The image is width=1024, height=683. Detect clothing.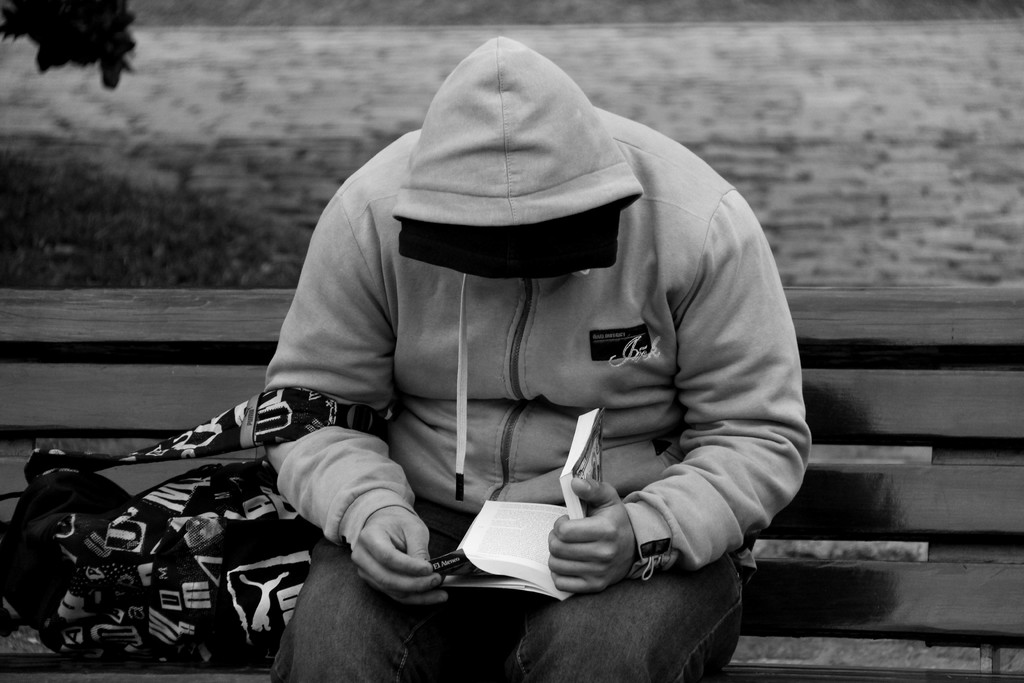
Detection: {"x1": 168, "y1": 66, "x2": 820, "y2": 669}.
